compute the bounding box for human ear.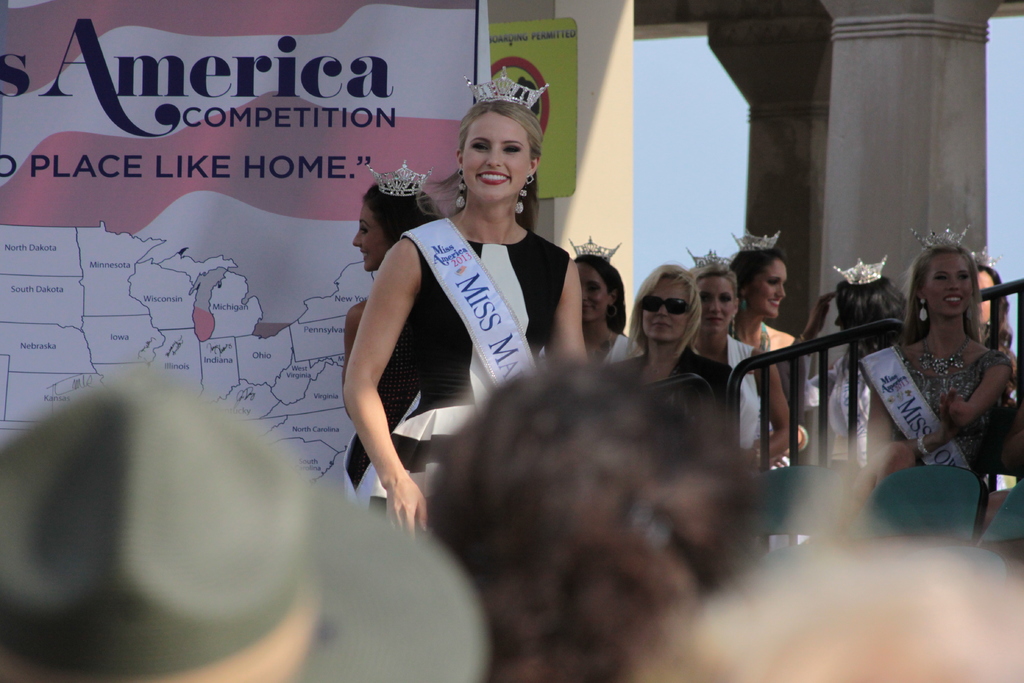
locate(735, 299, 740, 315).
